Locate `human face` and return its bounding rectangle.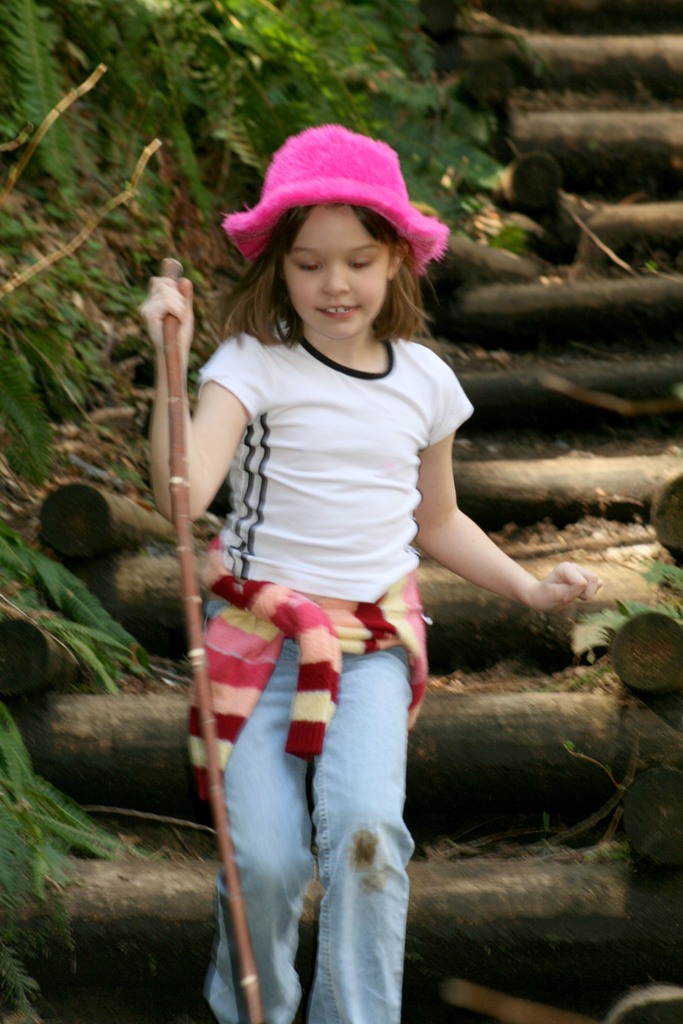
crop(276, 205, 391, 335).
